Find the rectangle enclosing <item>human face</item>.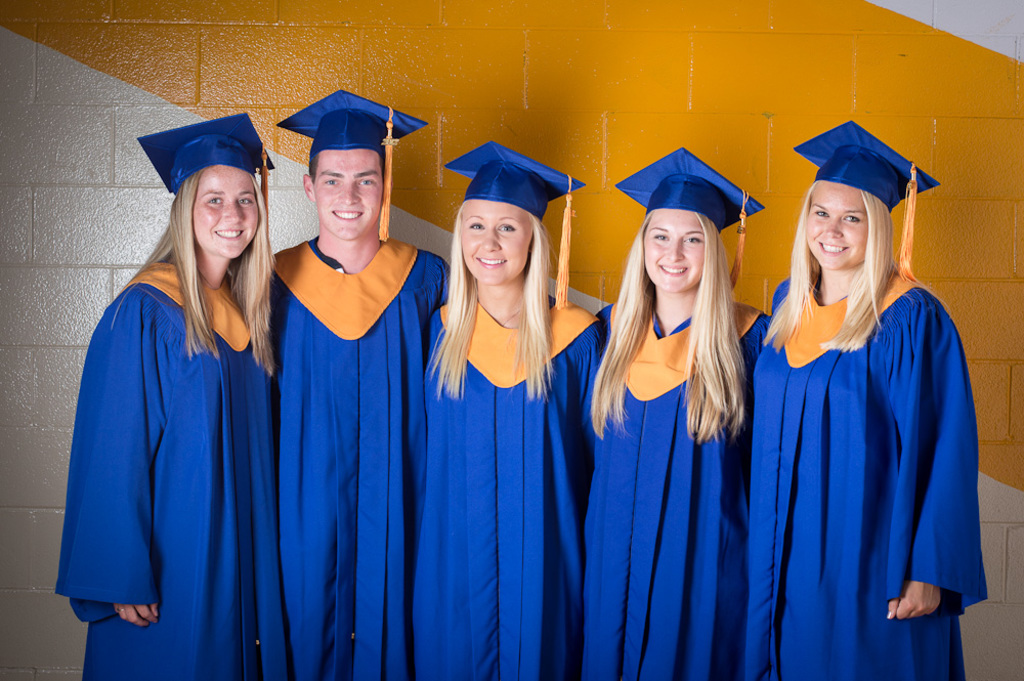
rect(806, 181, 863, 269).
